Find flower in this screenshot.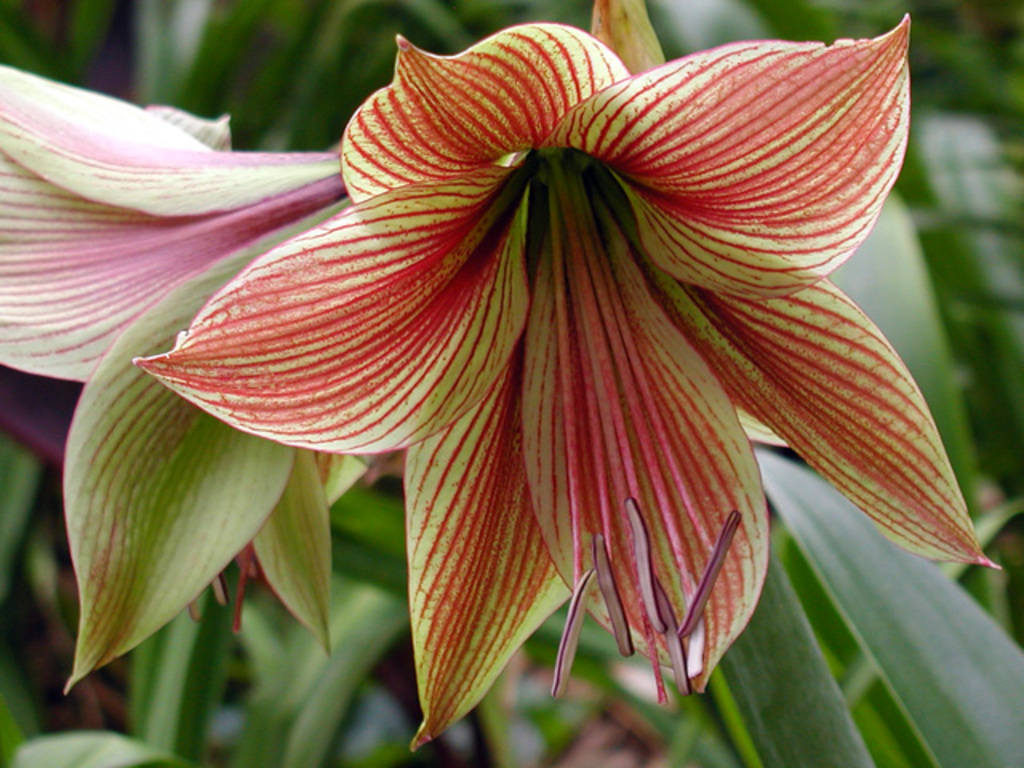
The bounding box for flower is x1=130 y1=0 x2=998 y2=755.
